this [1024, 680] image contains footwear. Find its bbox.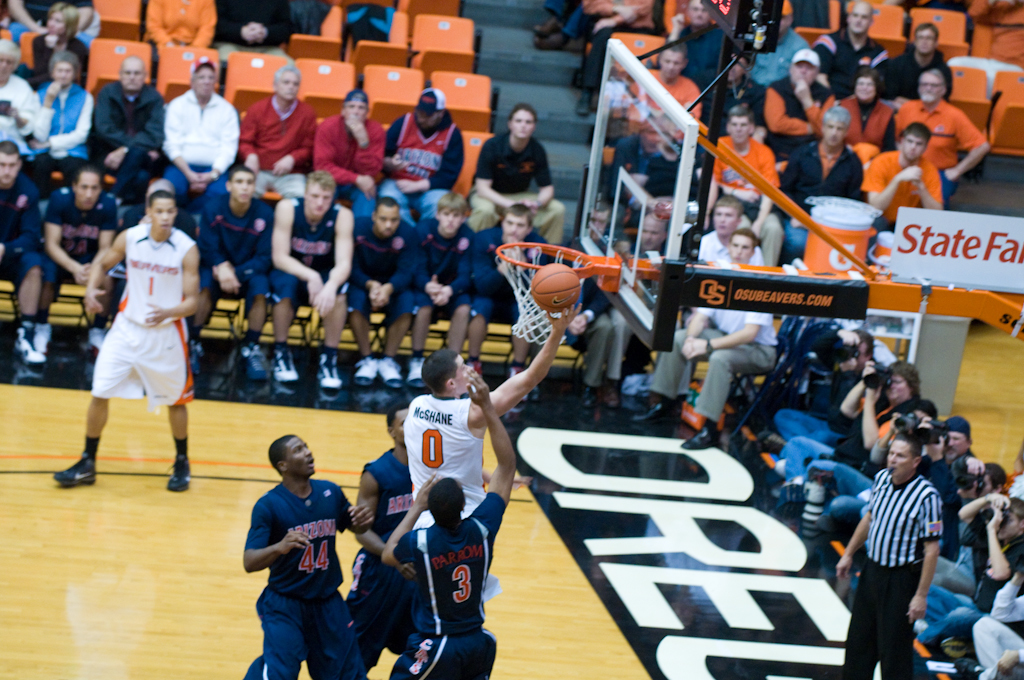
<region>238, 341, 268, 382</region>.
